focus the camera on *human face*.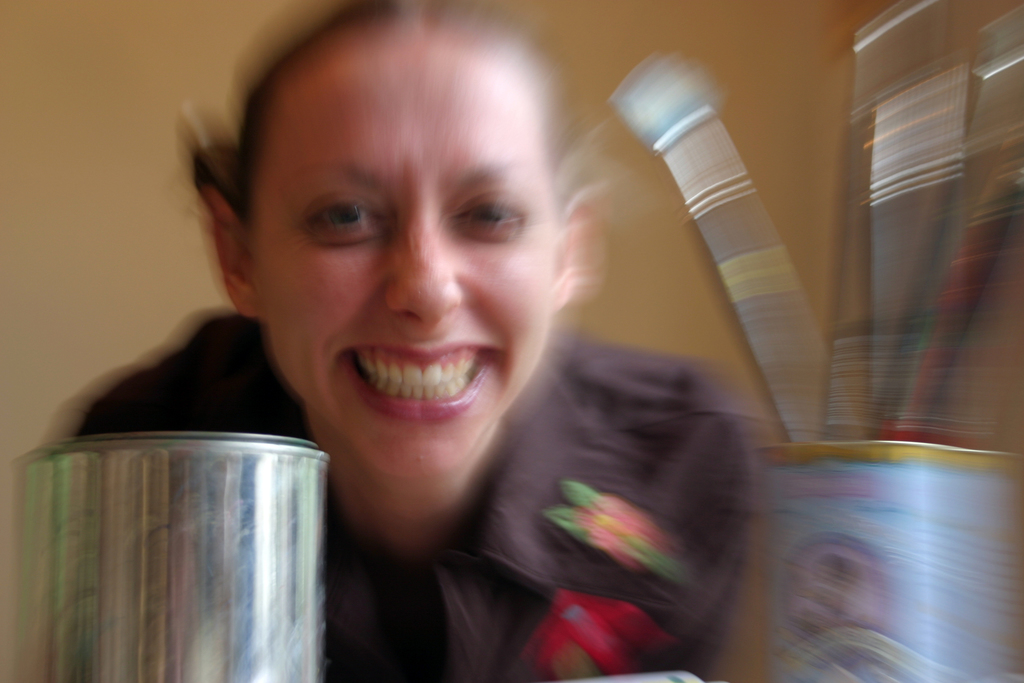
Focus region: rect(255, 63, 549, 486).
